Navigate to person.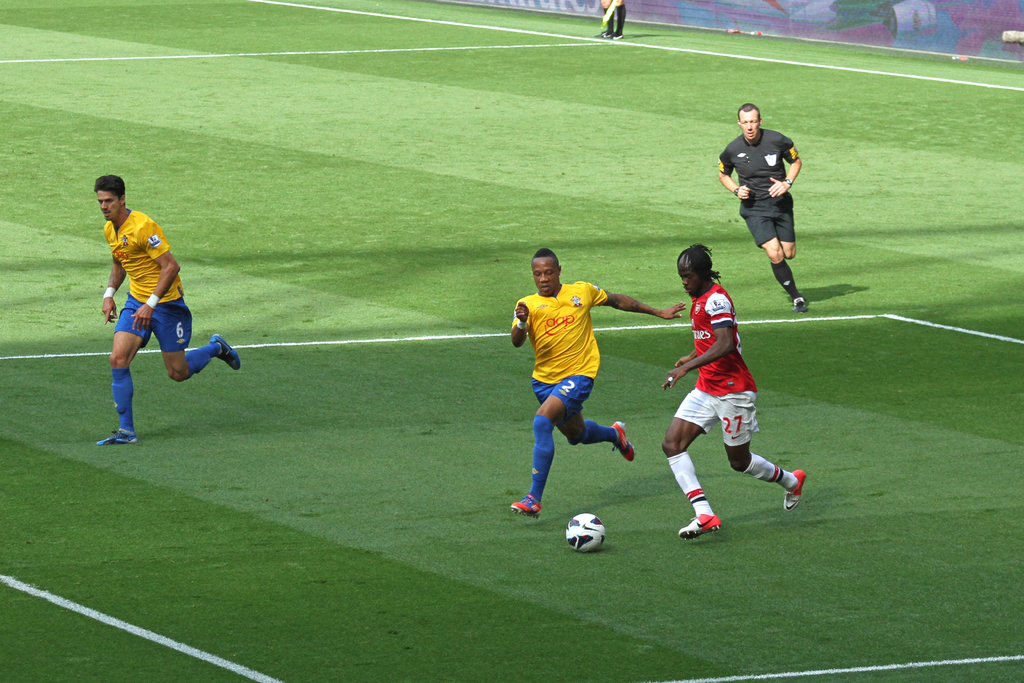
Navigation target: left=100, top=179, right=245, bottom=453.
